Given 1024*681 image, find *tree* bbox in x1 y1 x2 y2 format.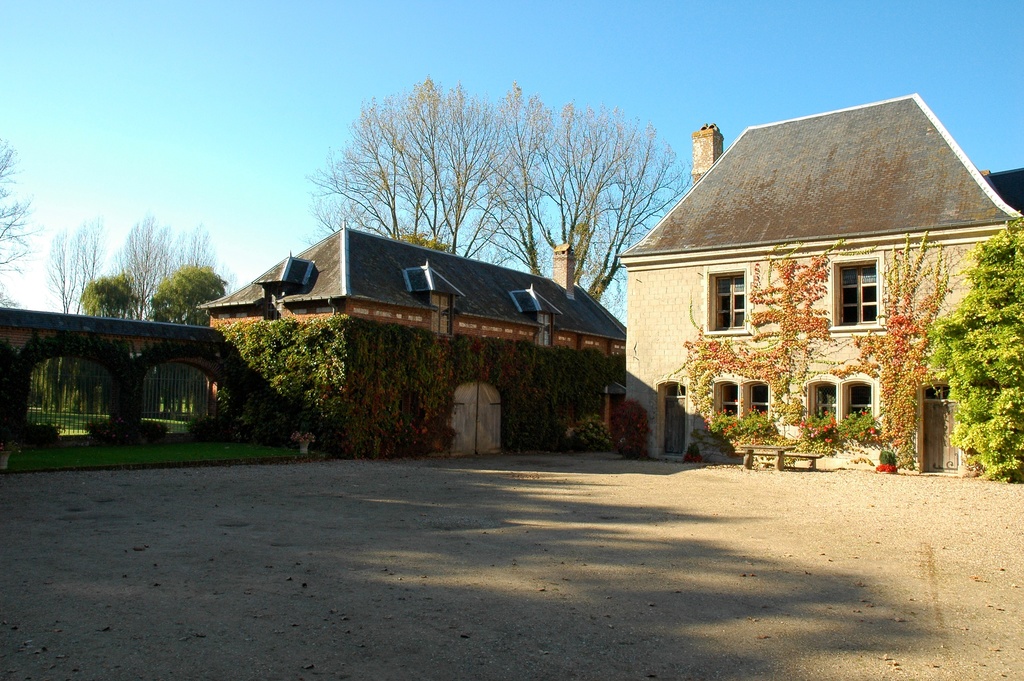
928 208 1023 488.
